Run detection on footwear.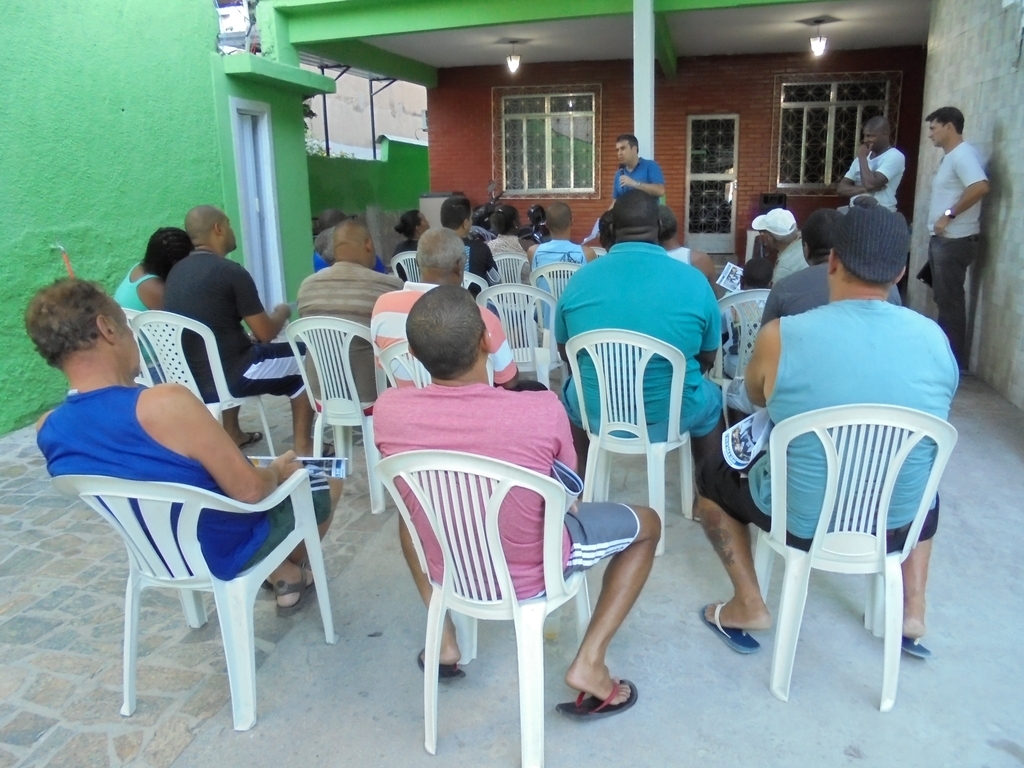
Result: rect(262, 565, 317, 617).
